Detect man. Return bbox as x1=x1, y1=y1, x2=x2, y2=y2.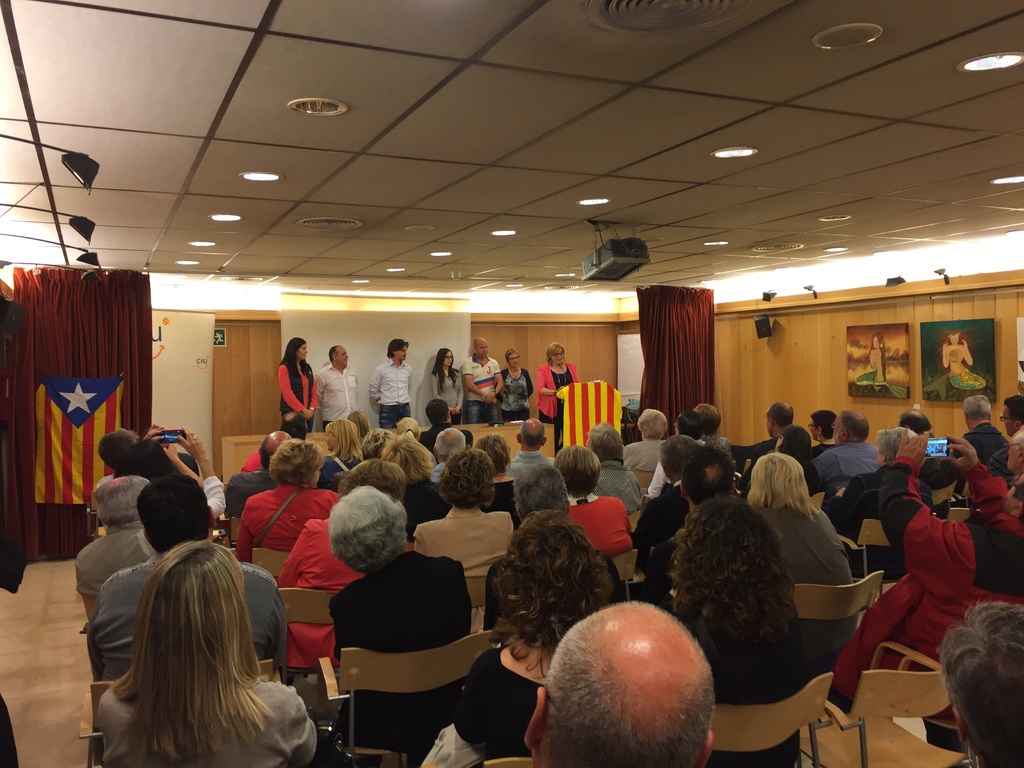
x1=940, y1=593, x2=1023, y2=767.
